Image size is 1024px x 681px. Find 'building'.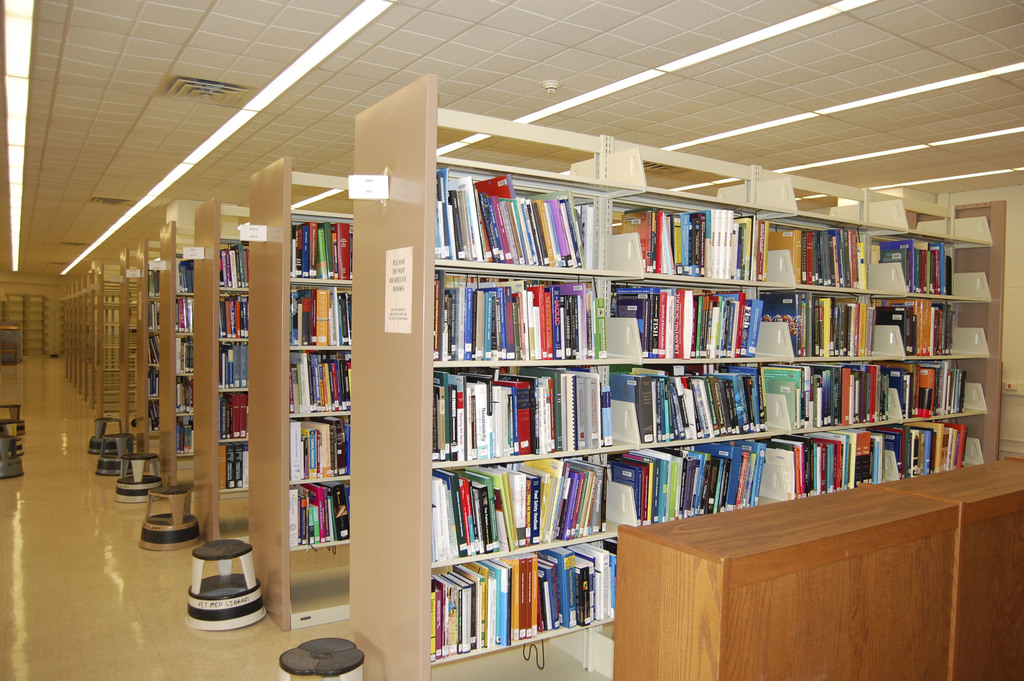
box(0, 0, 1023, 680).
